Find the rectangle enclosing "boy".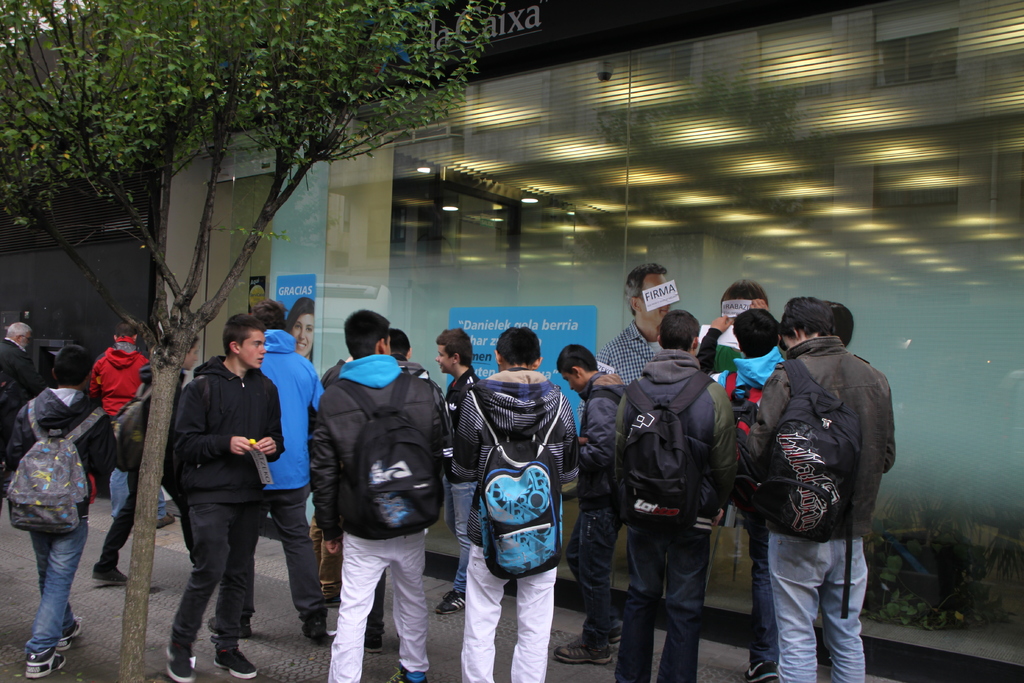
pyautogui.locateOnScreen(618, 308, 737, 682).
